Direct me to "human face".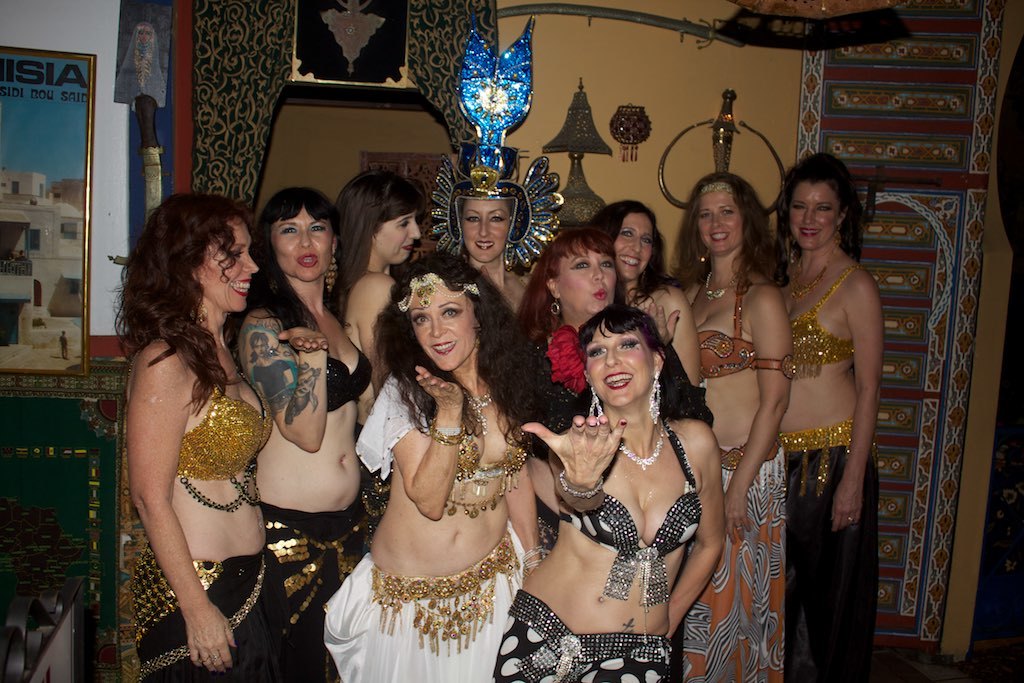
Direction: [373,207,425,263].
